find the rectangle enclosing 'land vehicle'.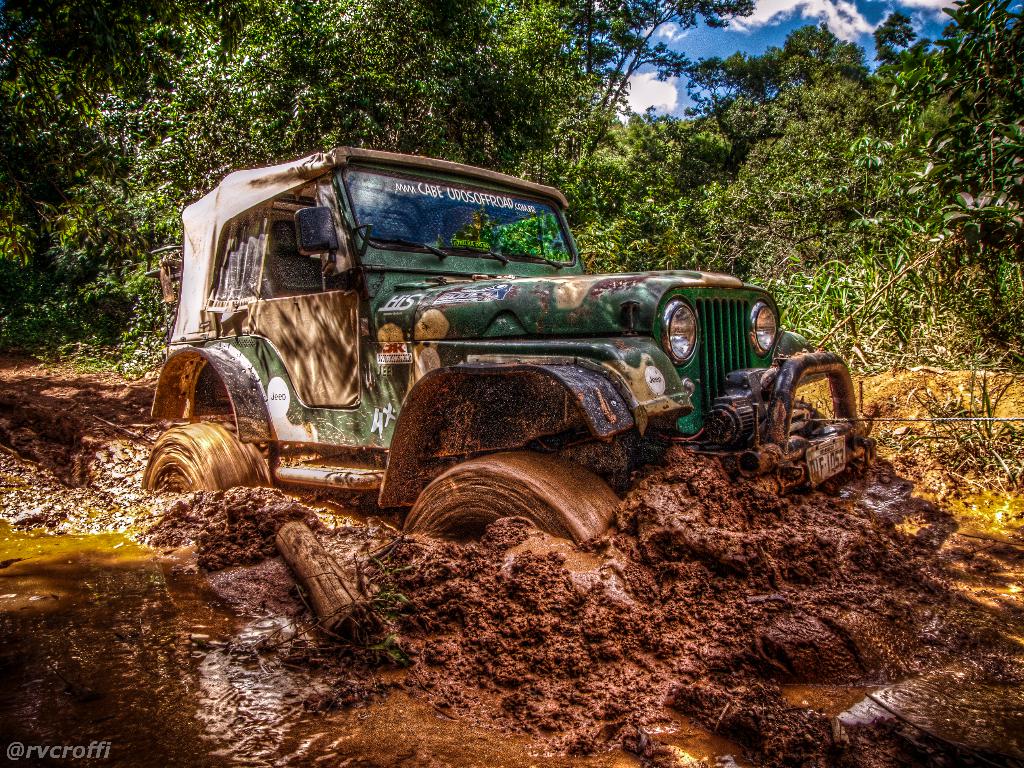
pyautogui.locateOnScreen(137, 145, 837, 510).
